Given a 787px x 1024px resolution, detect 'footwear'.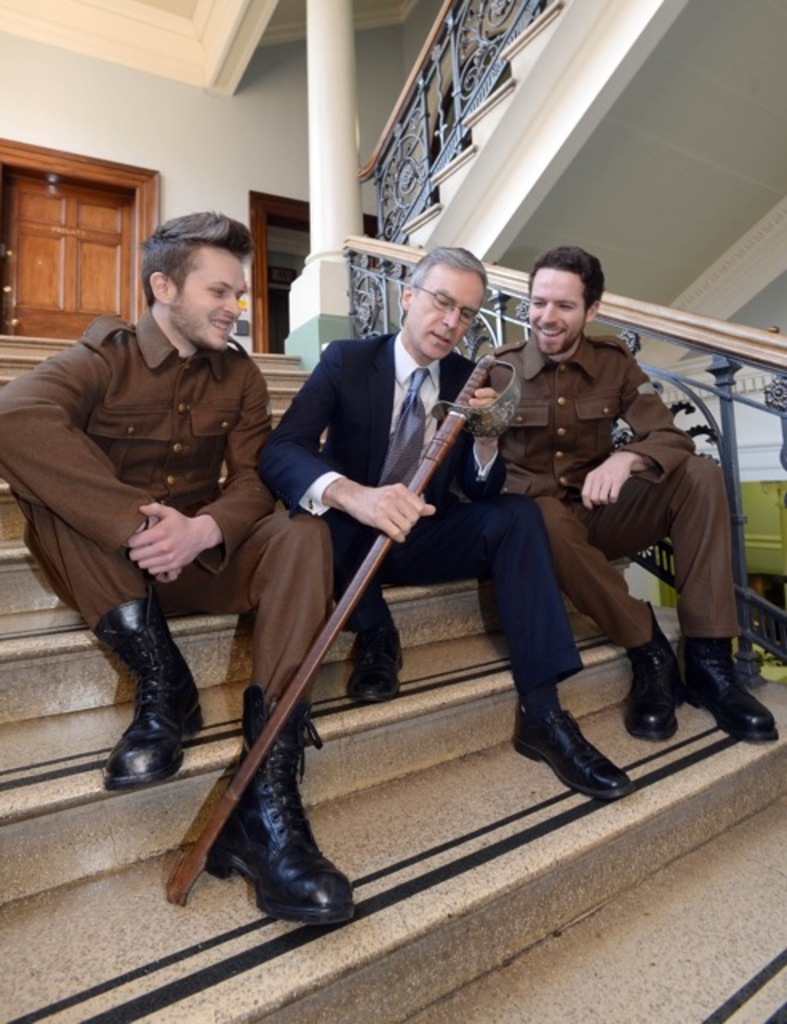
[x1=672, y1=635, x2=774, y2=746].
